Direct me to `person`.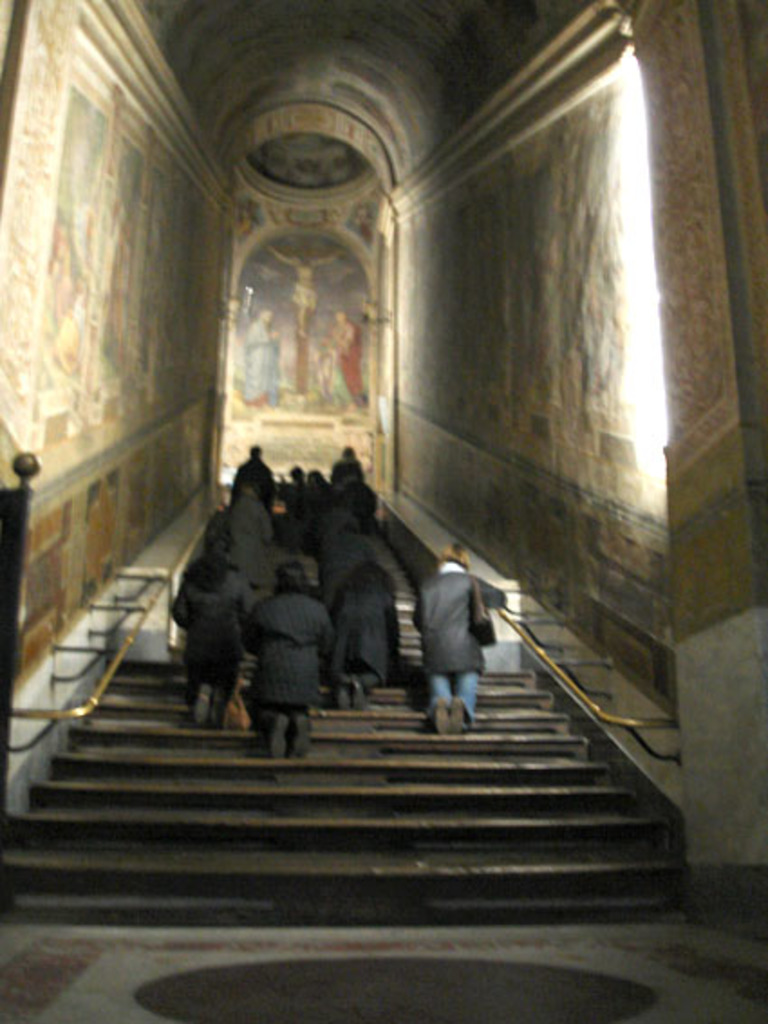
Direction: bbox=(211, 462, 276, 580).
